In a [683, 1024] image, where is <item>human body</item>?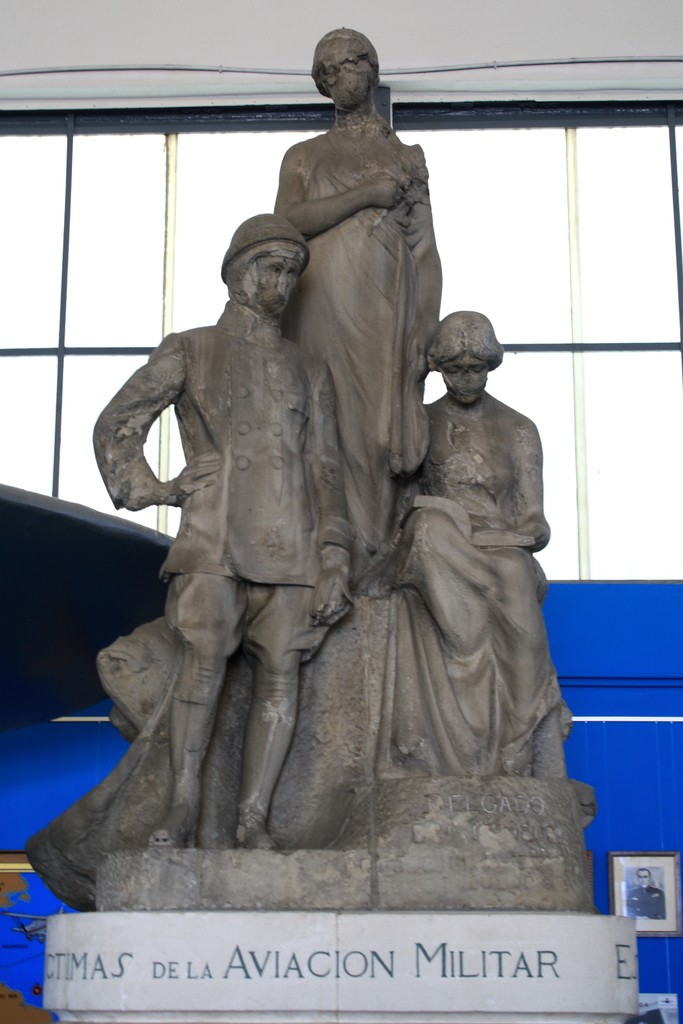
[x1=344, y1=269, x2=564, y2=855].
